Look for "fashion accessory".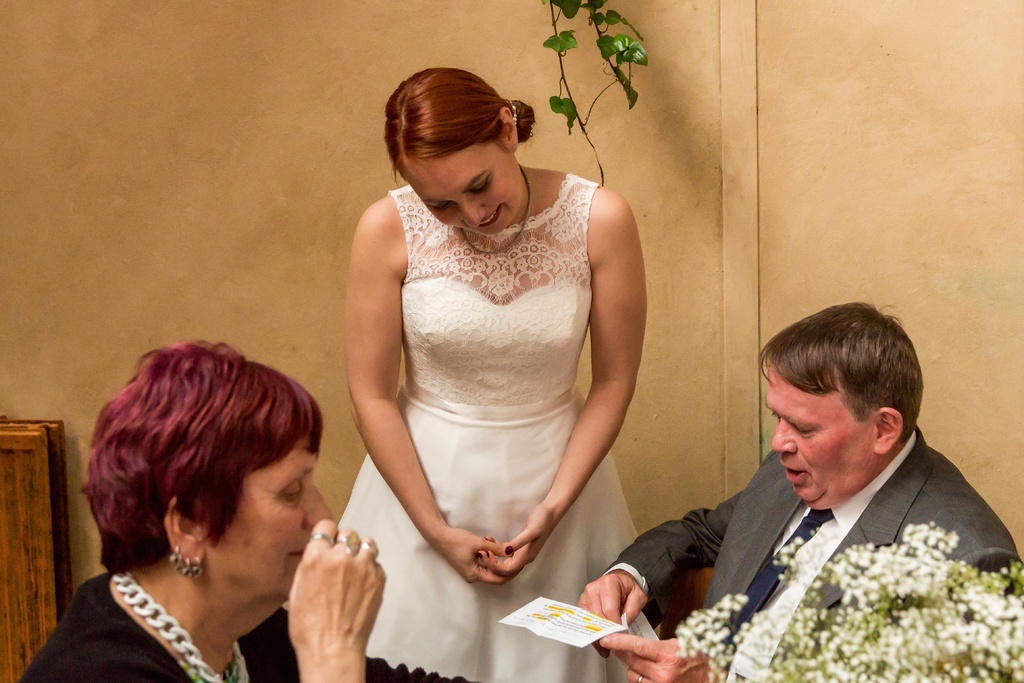
Found: <bbox>360, 537, 380, 552</bbox>.
